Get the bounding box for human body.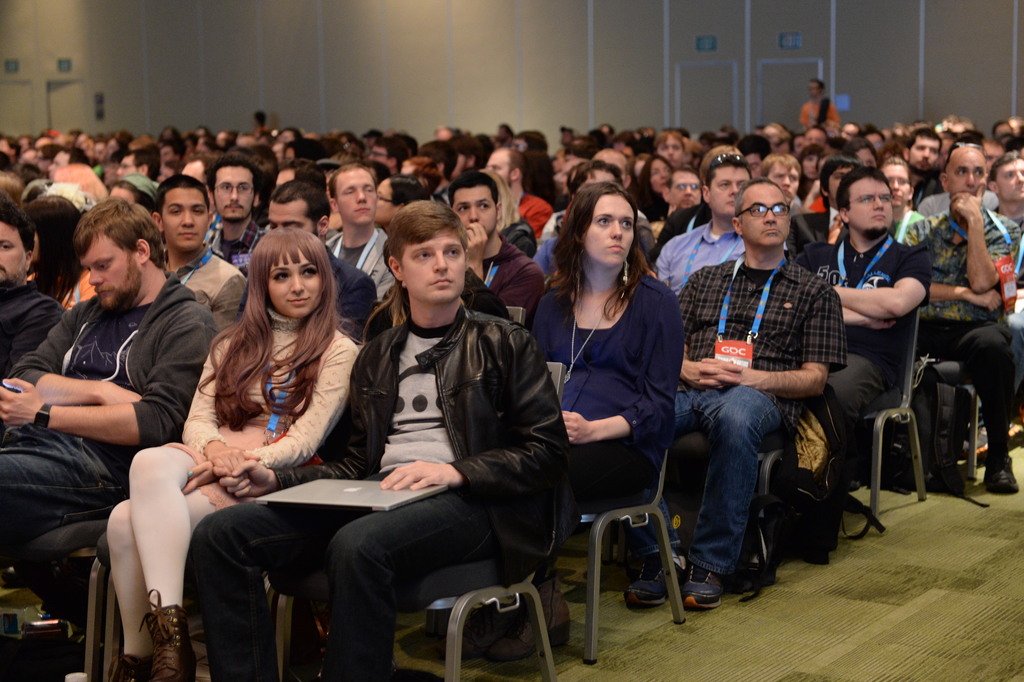
box(330, 246, 376, 336).
